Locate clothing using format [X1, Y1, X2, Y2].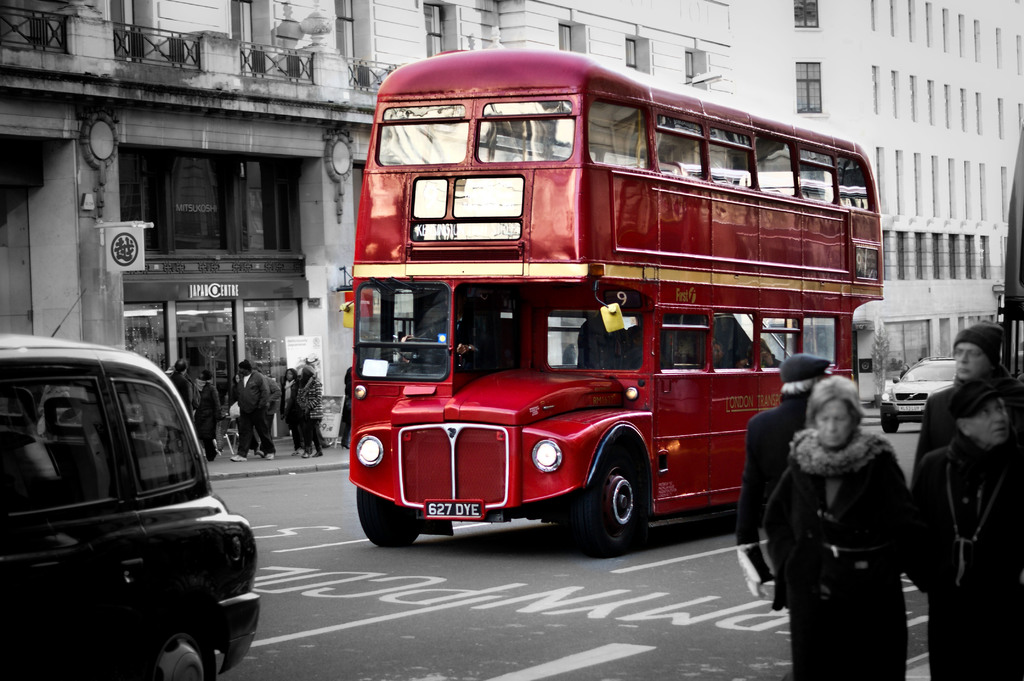
[578, 321, 622, 367].
